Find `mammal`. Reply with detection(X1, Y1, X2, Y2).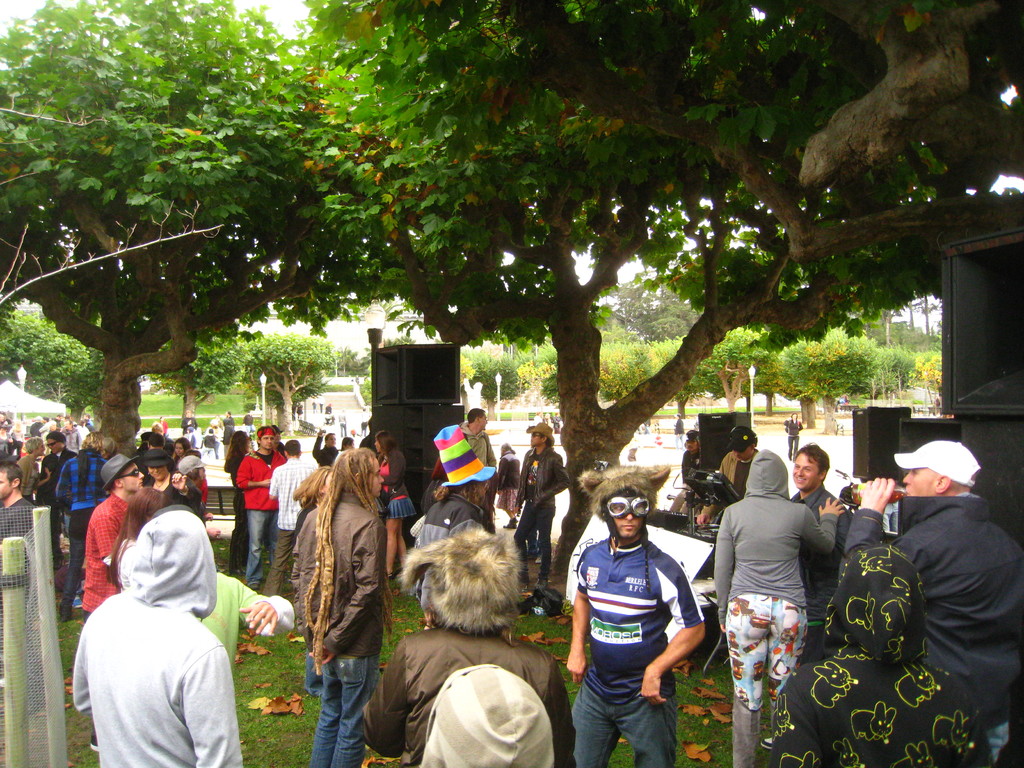
detection(785, 410, 806, 460).
